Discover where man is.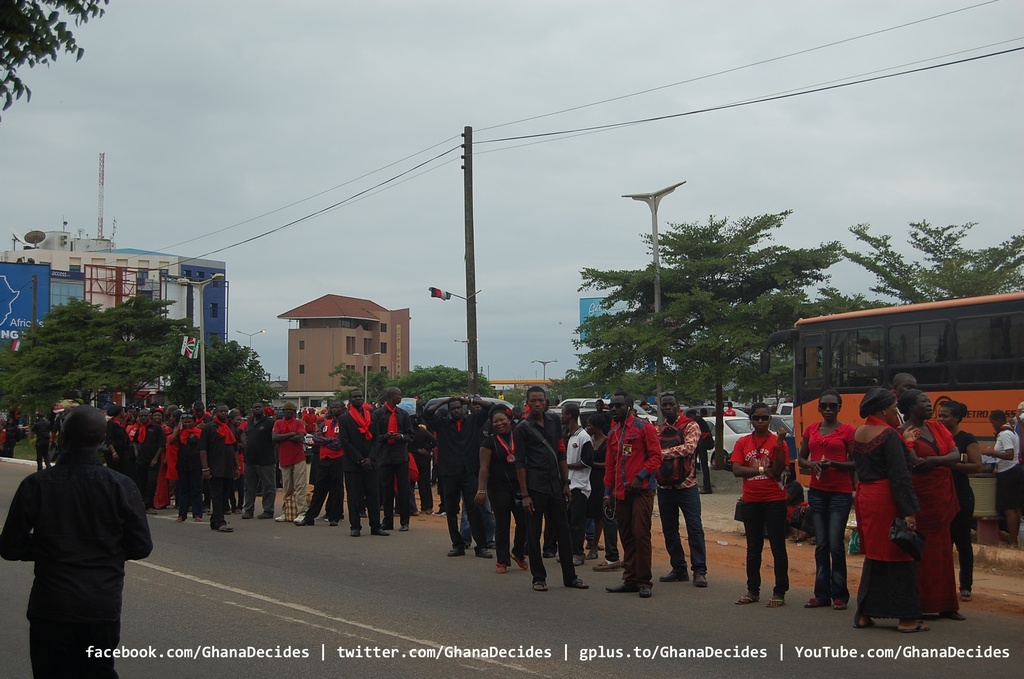
Discovered at [662,386,707,590].
